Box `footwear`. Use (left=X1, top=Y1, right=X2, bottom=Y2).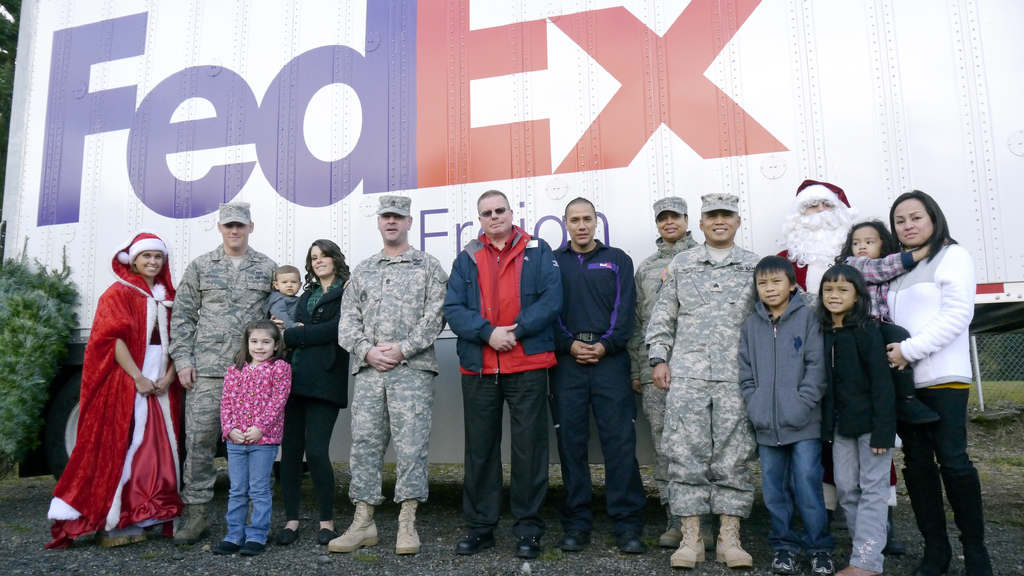
(left=899, top=463, right=954, bottom=575).
